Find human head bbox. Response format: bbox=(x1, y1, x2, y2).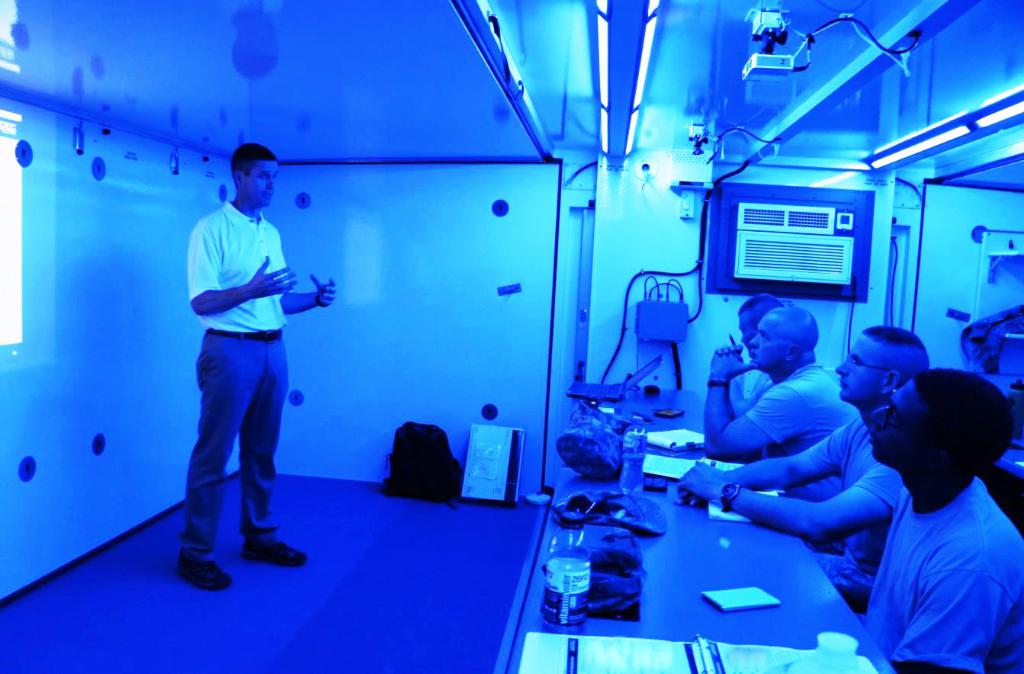
bbox=(869, 370, 1023, 465).
